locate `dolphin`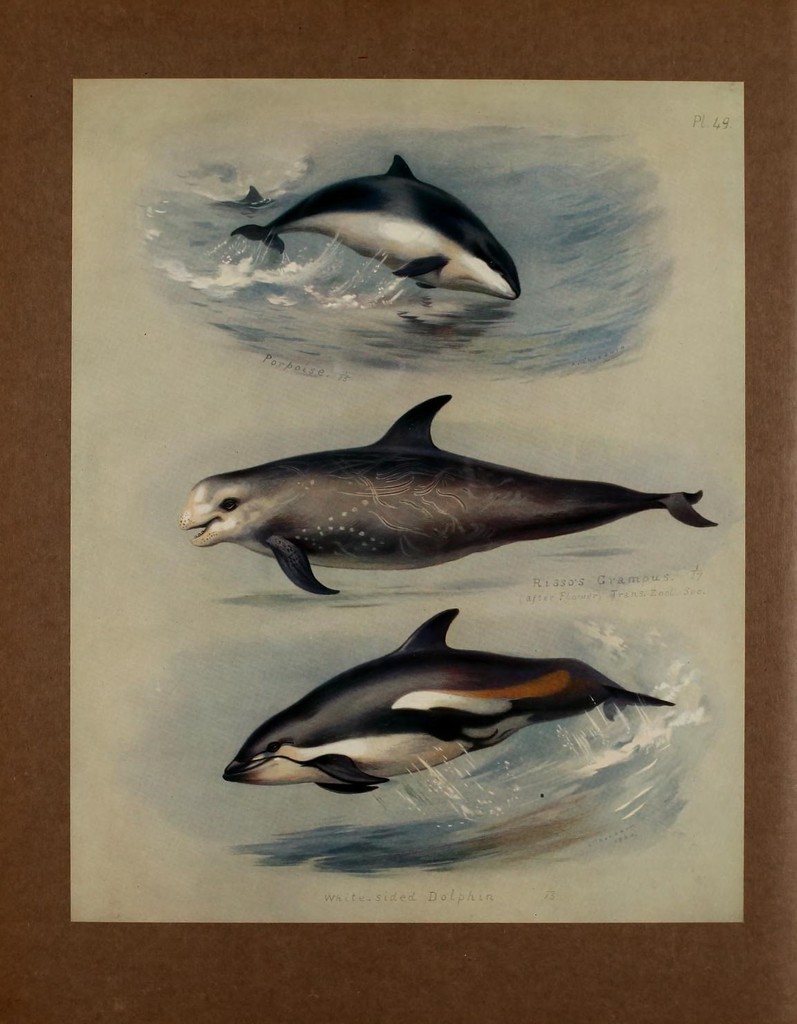
(left=225, top=151, right=521, bottom=312)
